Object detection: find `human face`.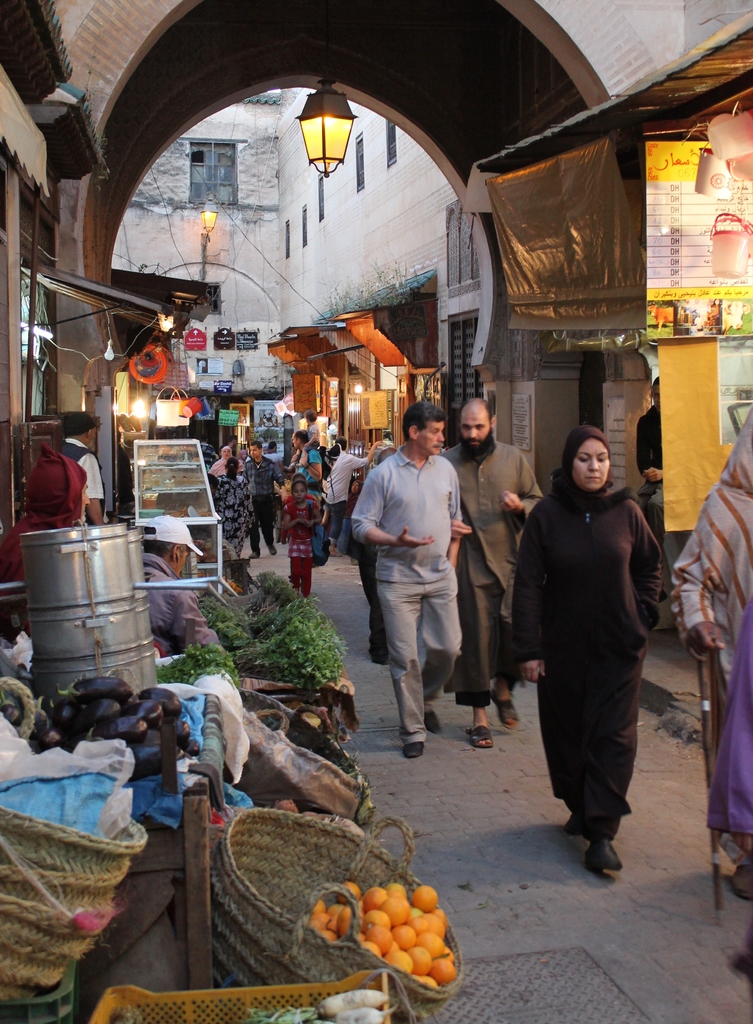
[left=293, top=485, right=304, bottom=504].
